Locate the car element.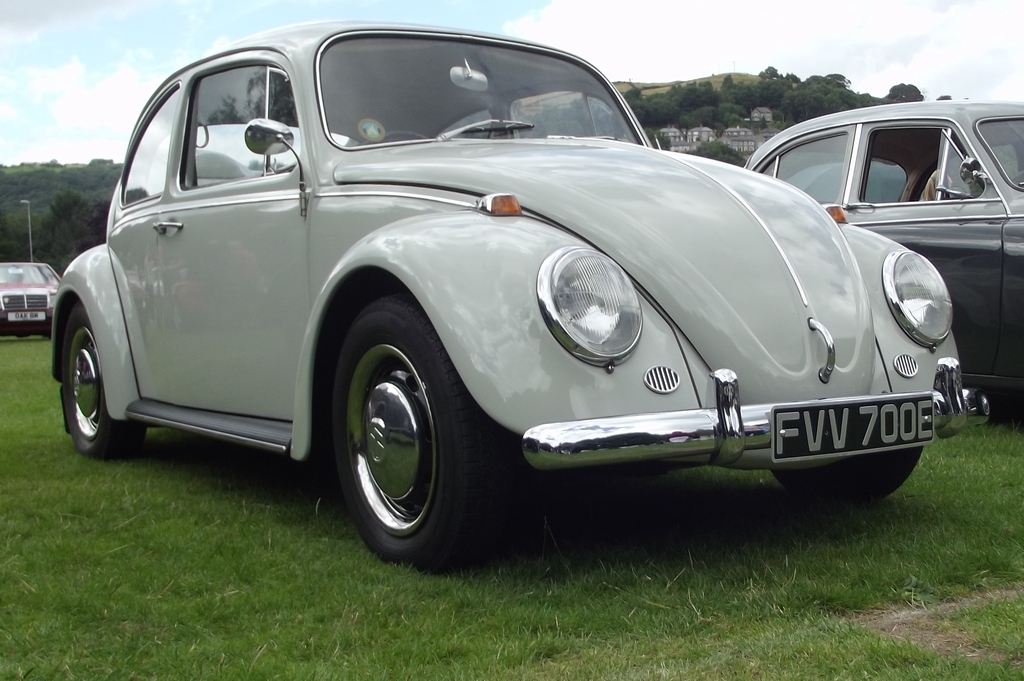
Element bbox: [0, 261, 63, 335].
